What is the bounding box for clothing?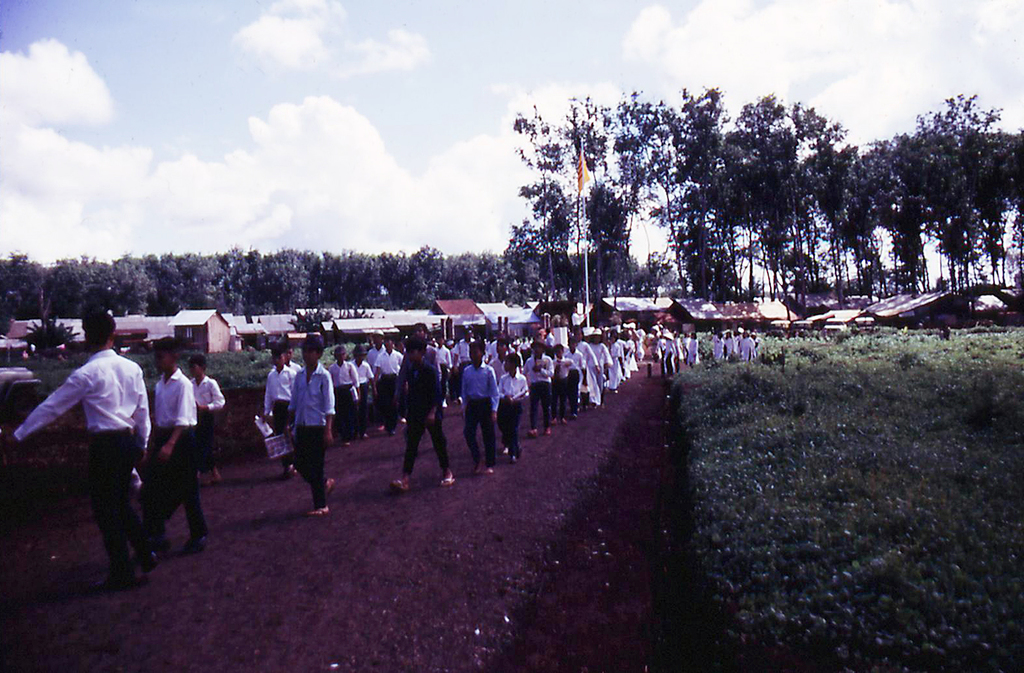
select_region(146, 363, 206, 538).
